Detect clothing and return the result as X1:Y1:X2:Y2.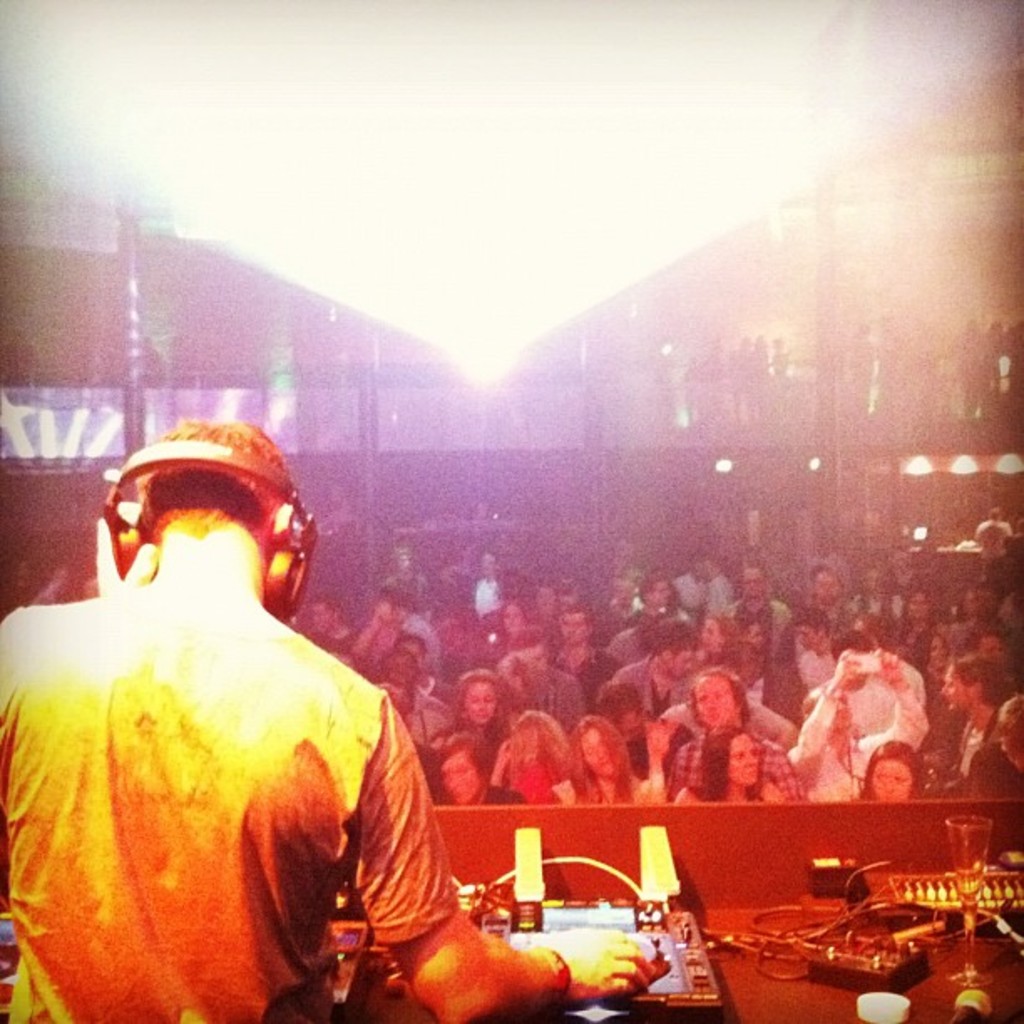
472:574:527:607.
